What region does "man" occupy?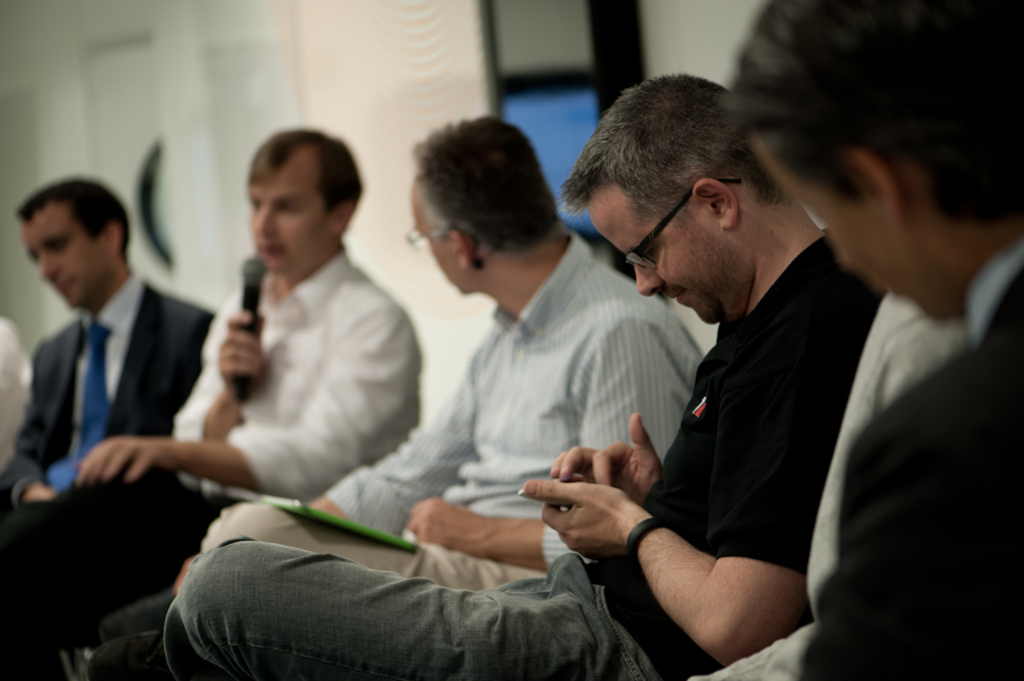
(x1=696, y1=0, x2=1023, y2=678).
